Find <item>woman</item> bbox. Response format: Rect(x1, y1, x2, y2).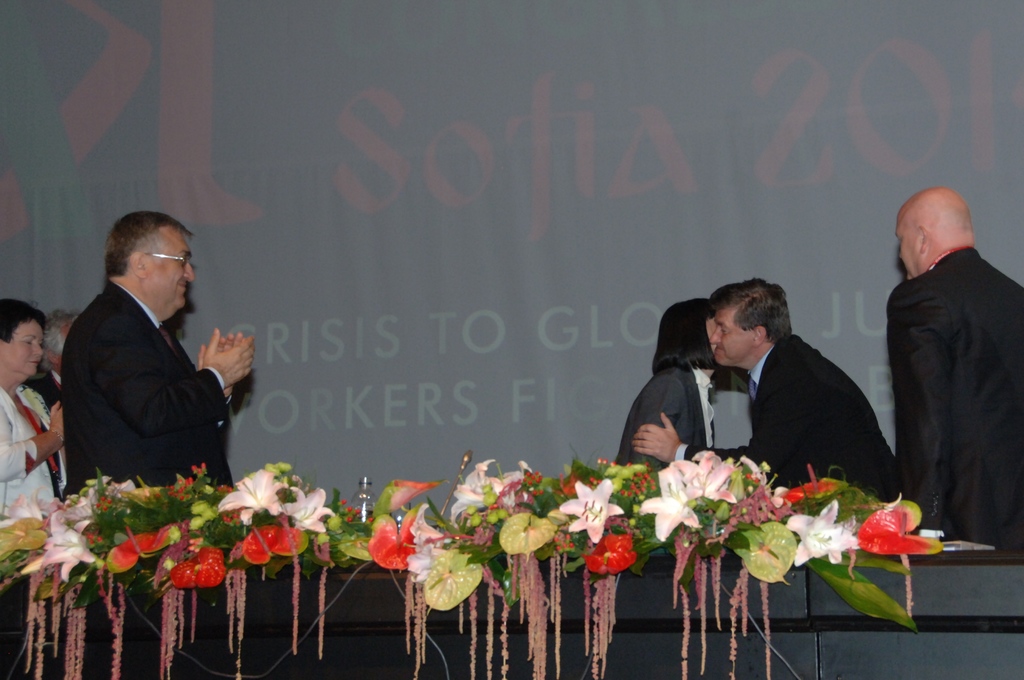
Rect(0, 295, 70, 526).
